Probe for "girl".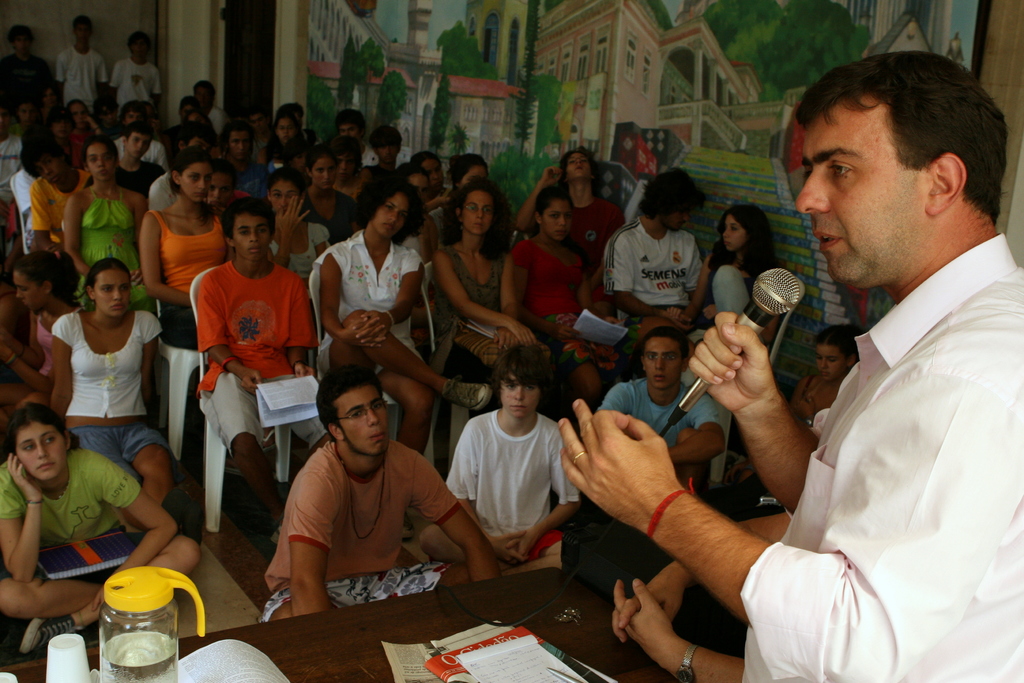
Probe result: pyautogui.locateOnScreen(287, 138, 309, 183).
